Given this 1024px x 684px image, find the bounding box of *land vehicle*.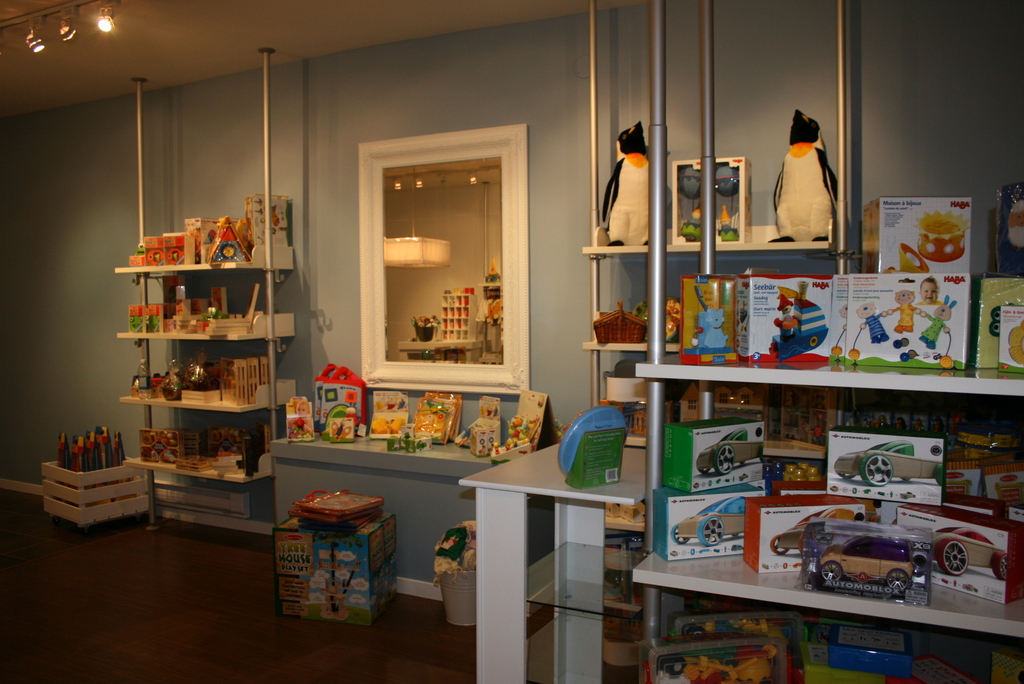
(698,421,764,474).
